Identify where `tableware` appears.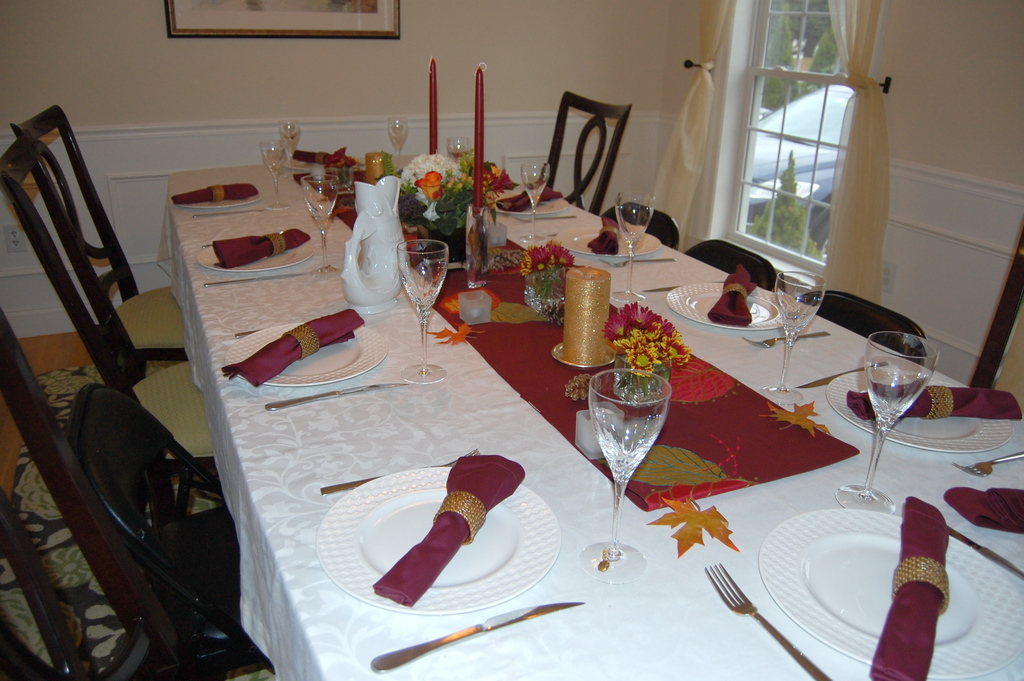
Appears at [left=492, top=188, right=568, bottom=216].
